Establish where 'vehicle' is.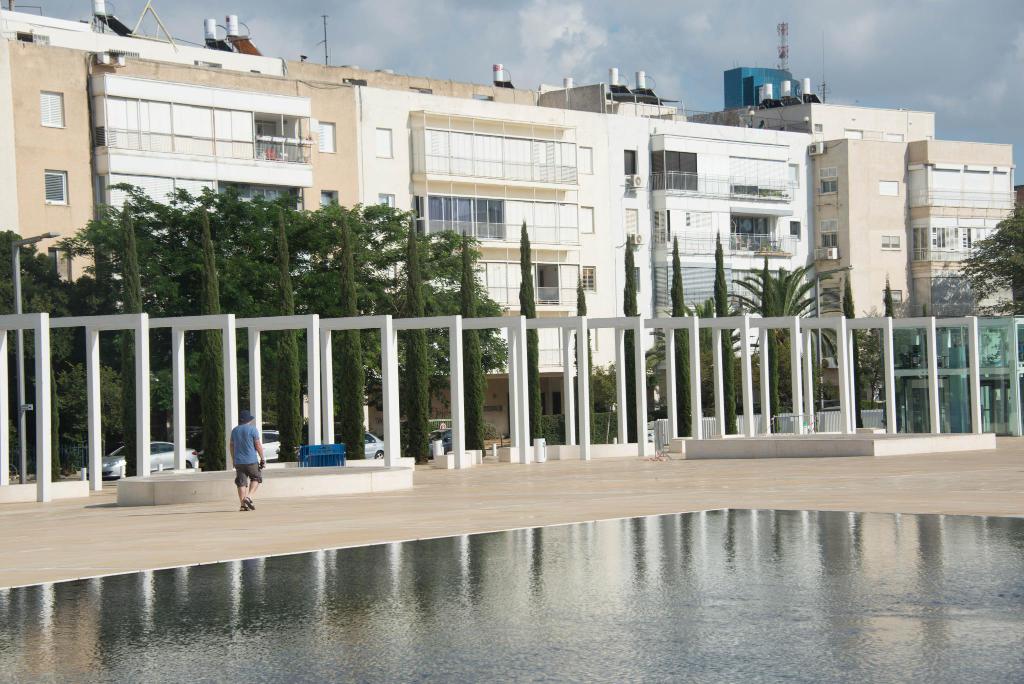
Established at x1=339 y1=426 x2=387 y2=459.
